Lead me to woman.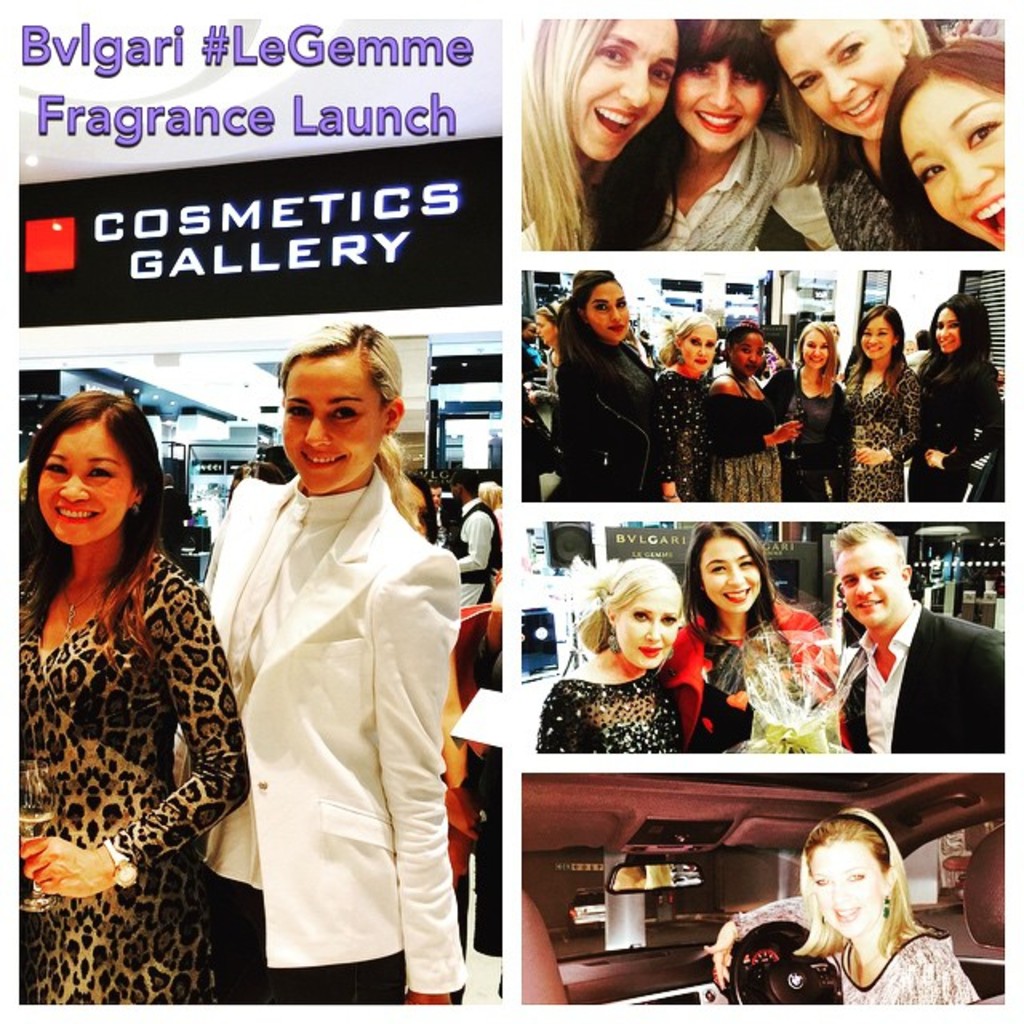
Lead to {"x1": 518, "y1": 19, "x2": 677, "y2": 248}.
